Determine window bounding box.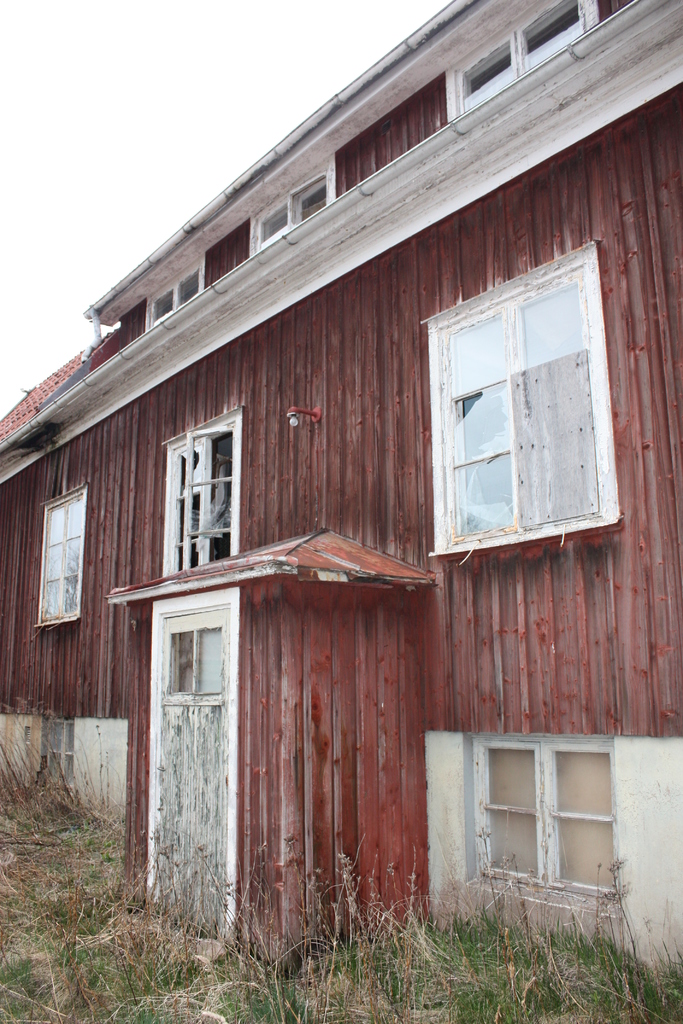
Determined: locate(235, 157, 349, 264).
